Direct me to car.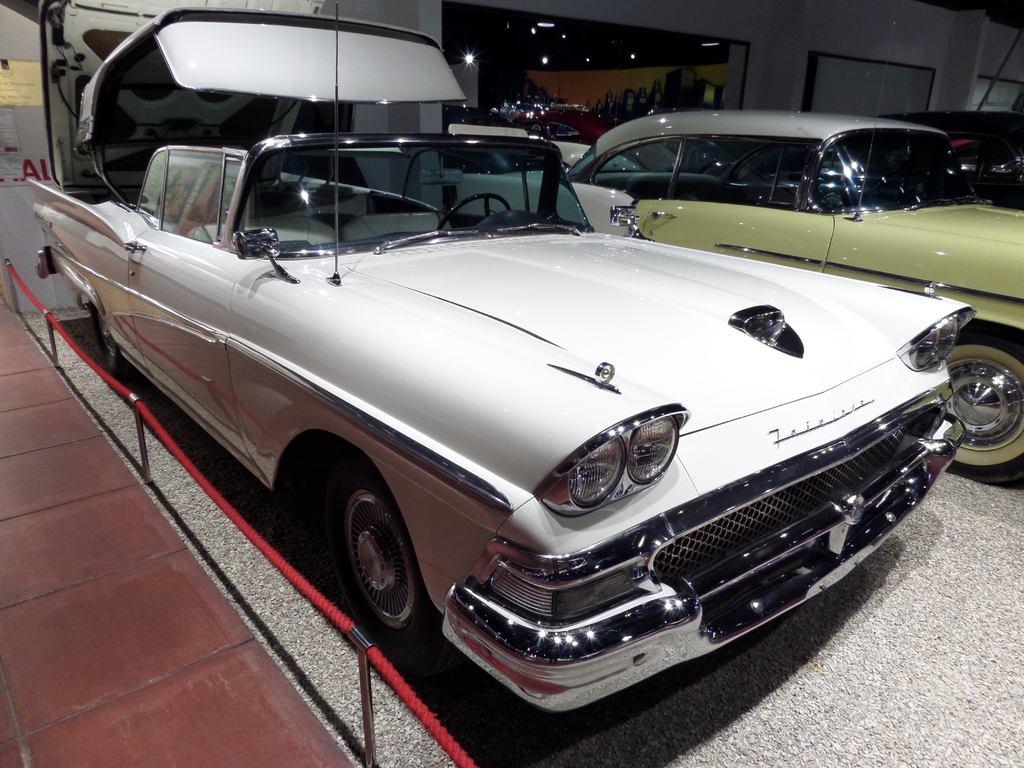
Direction: 36/6/977/716.
